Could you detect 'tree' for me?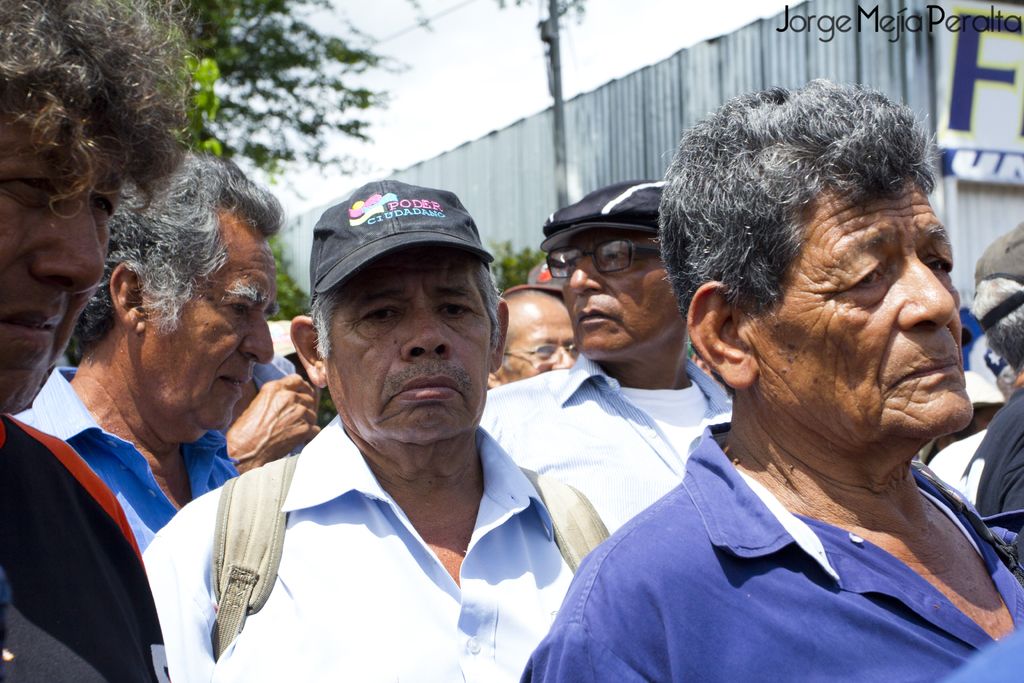
Detection result: (488,233,544,290).
